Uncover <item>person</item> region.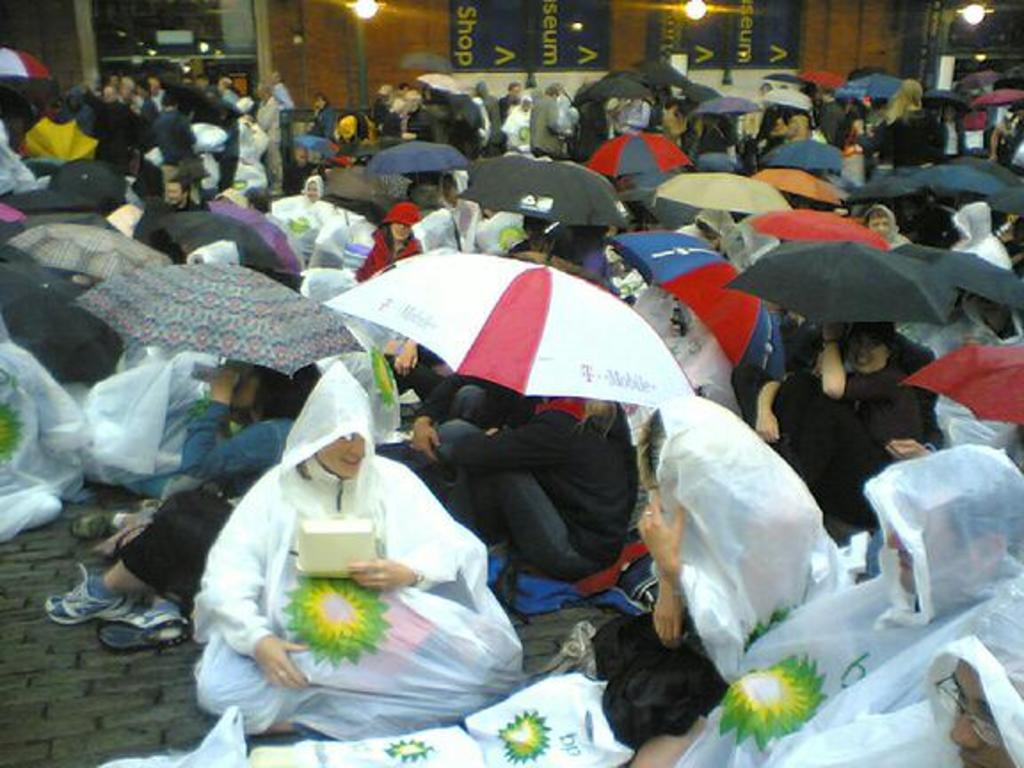
Uncovered: (left=866, top=203, right=908, bottom=258).
